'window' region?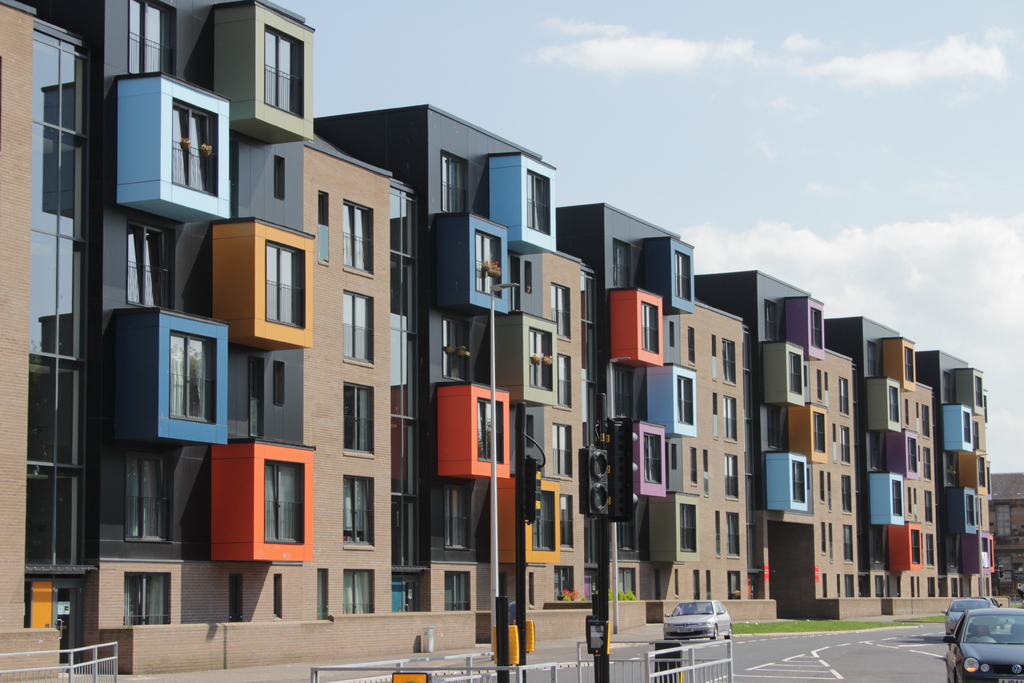
detection(332, 283, 387, 368)
